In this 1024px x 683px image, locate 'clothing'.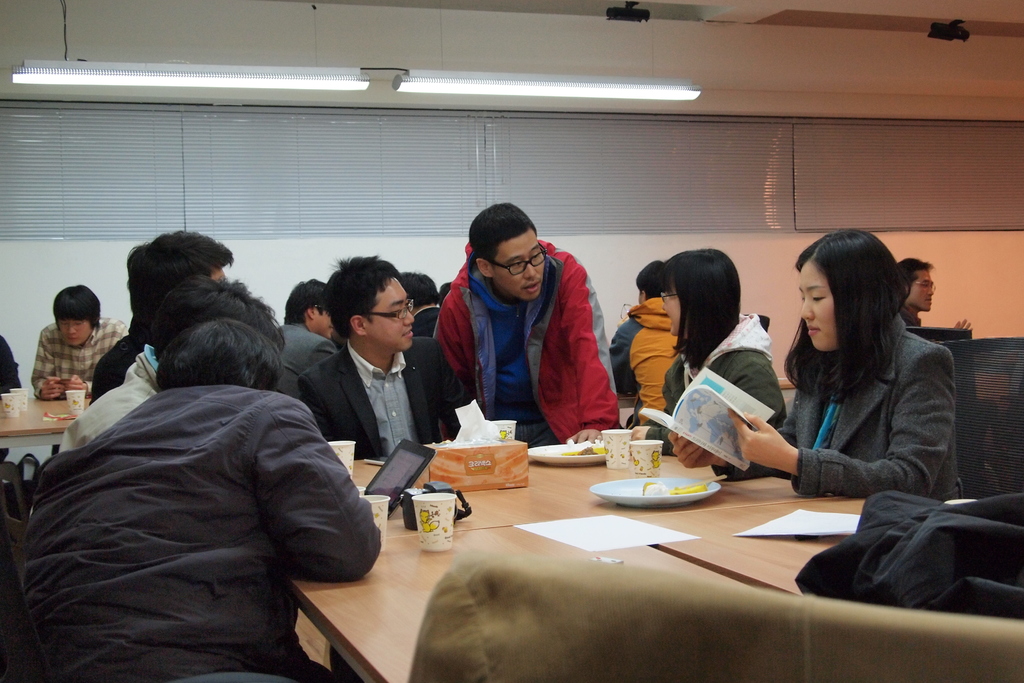
Bounding box: crop(0, 372, 387, 682).
